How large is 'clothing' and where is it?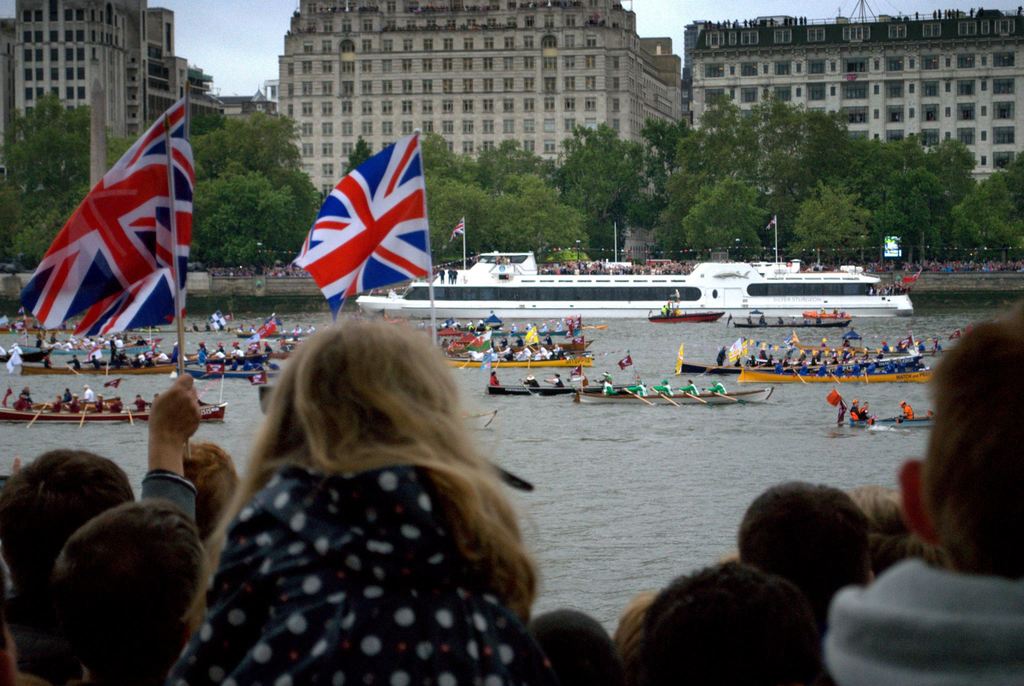
Bounding box: 552, 376, 563, 386.
